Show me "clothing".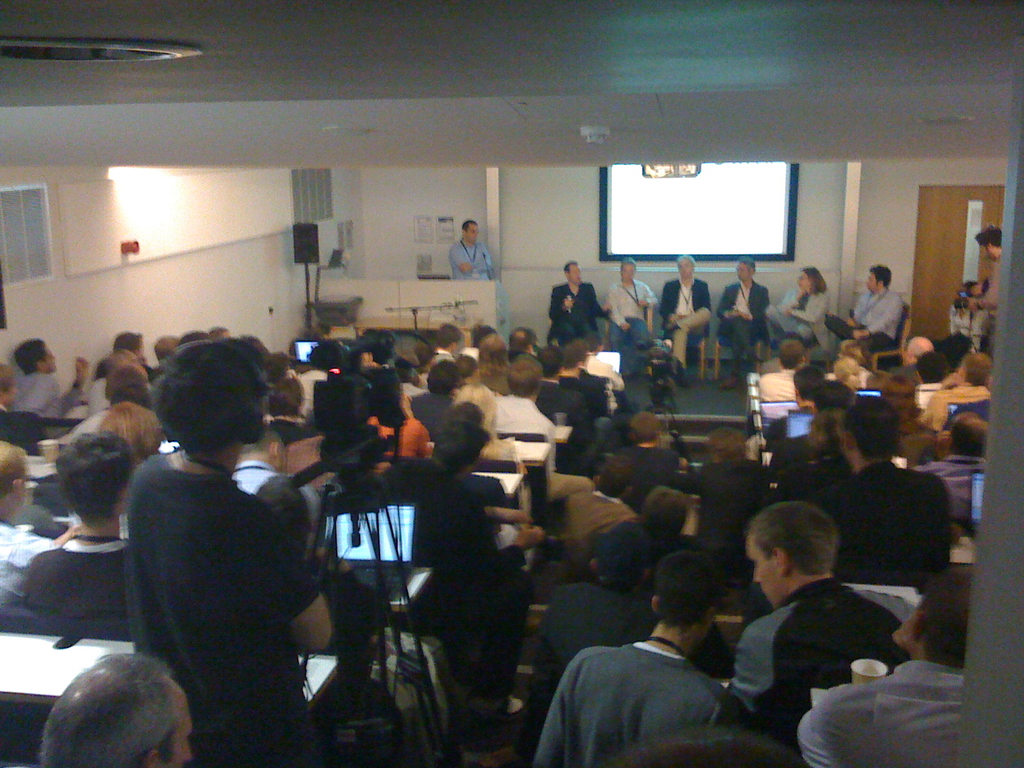
"clothing" is here: crop(534, 378, 599, 437).
